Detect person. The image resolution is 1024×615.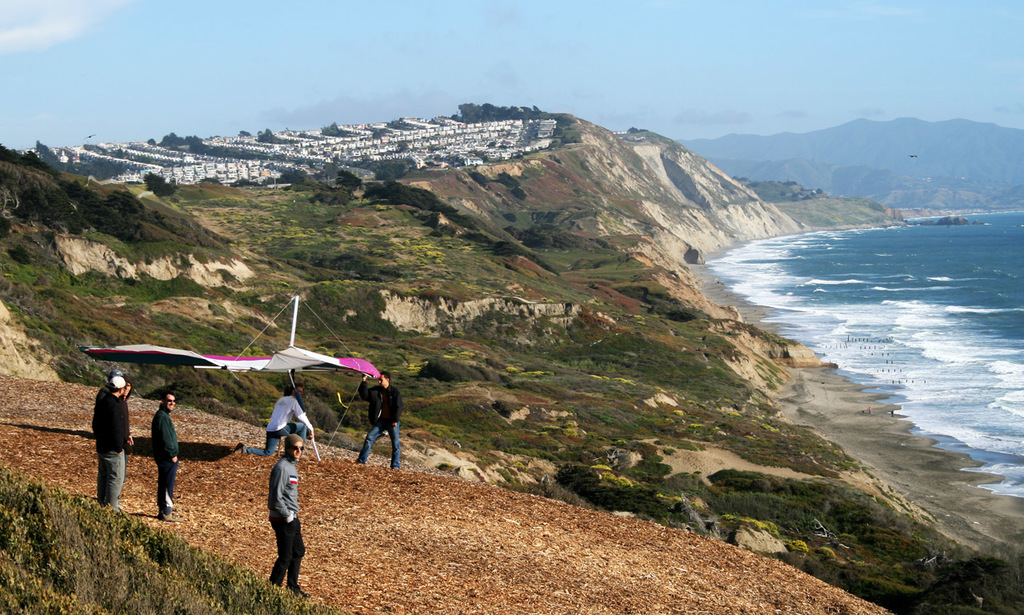
bbox=(259, 429, 308, 593).
